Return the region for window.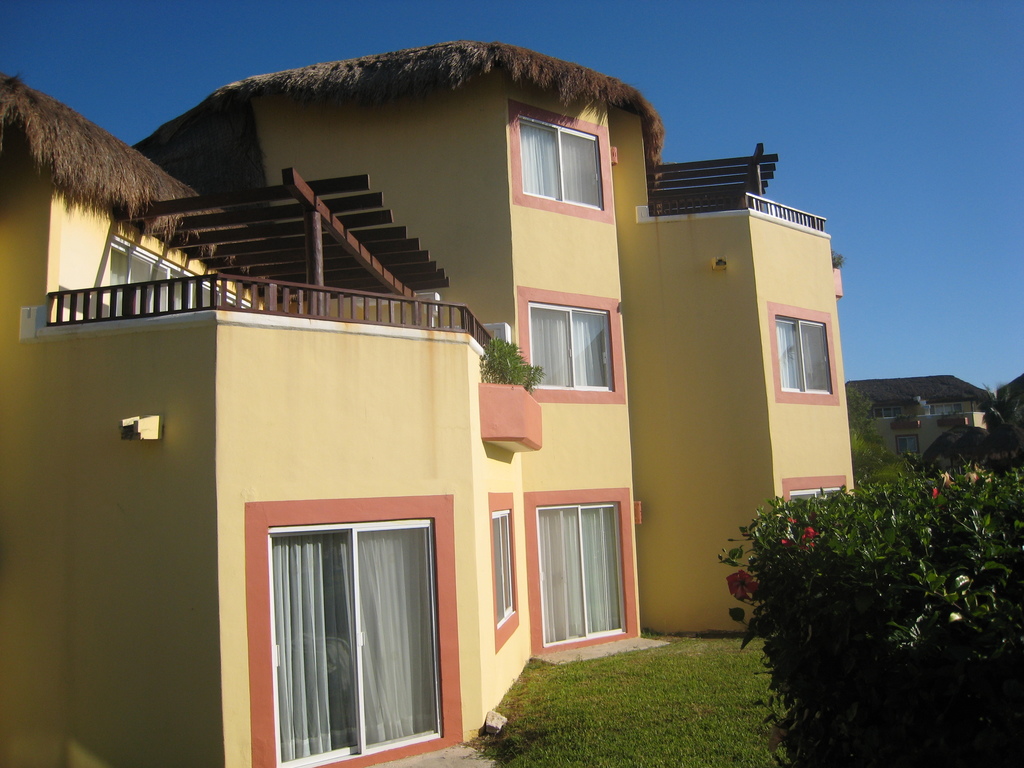
region(509, 106, 599, 205).
